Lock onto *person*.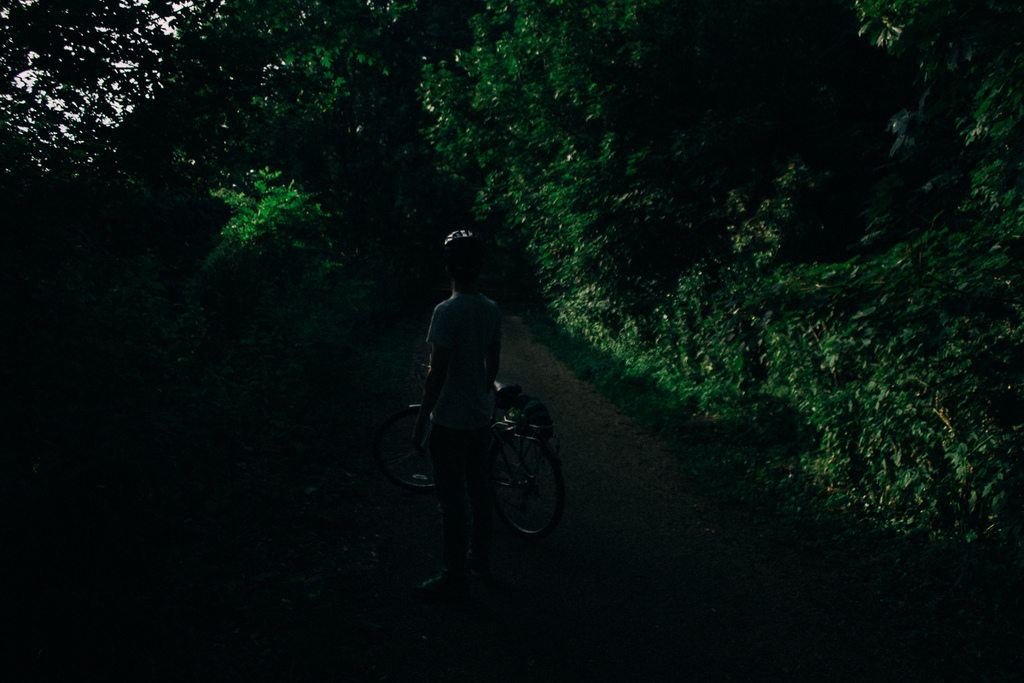
Locked: detection(411, 231, 517, 523).
